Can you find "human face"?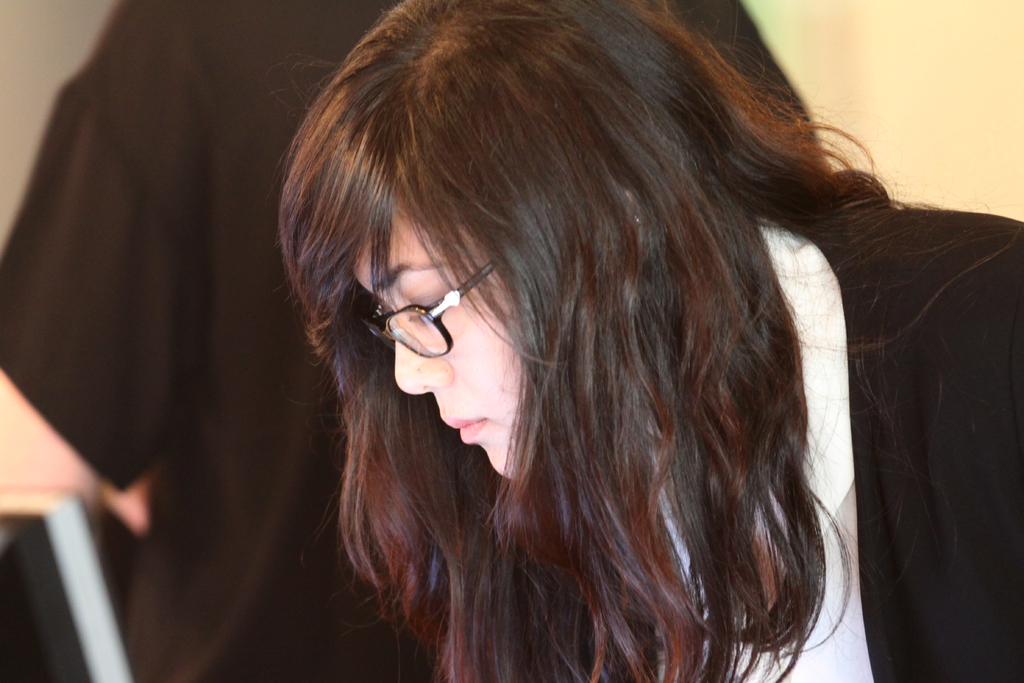
Yes, bounding box: [x1=353, y1=193, x2=529, y2=479].
